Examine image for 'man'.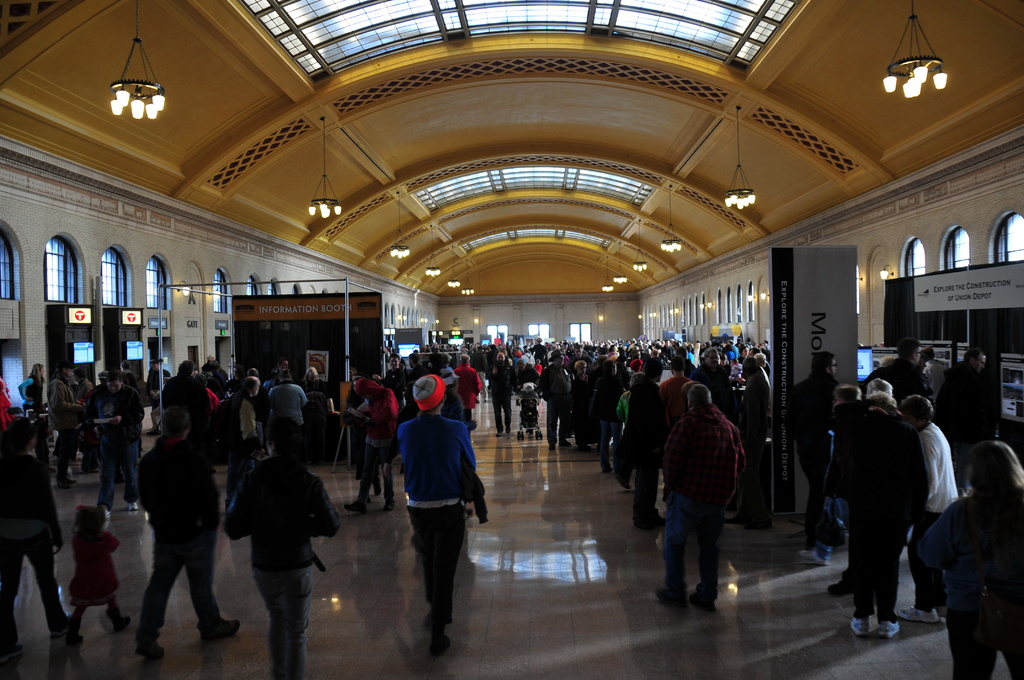
Examination result: [left=536, top=350, right=573, bottom=454].
